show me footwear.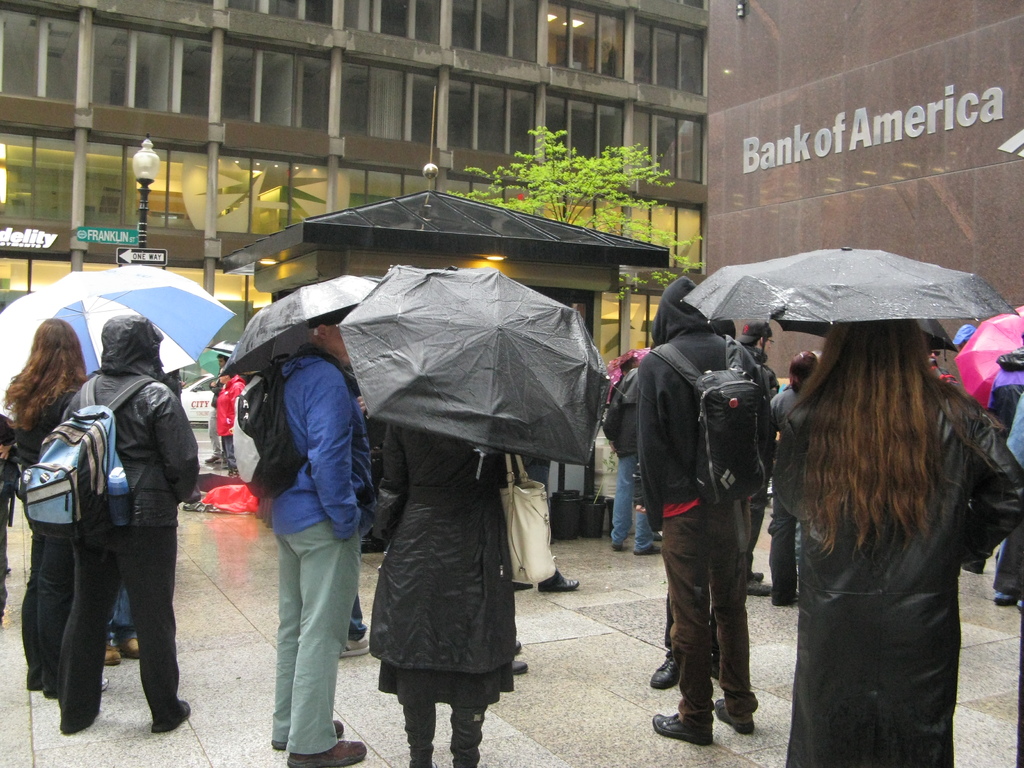
footwear is here: locate(636, 540, 655, 558).
